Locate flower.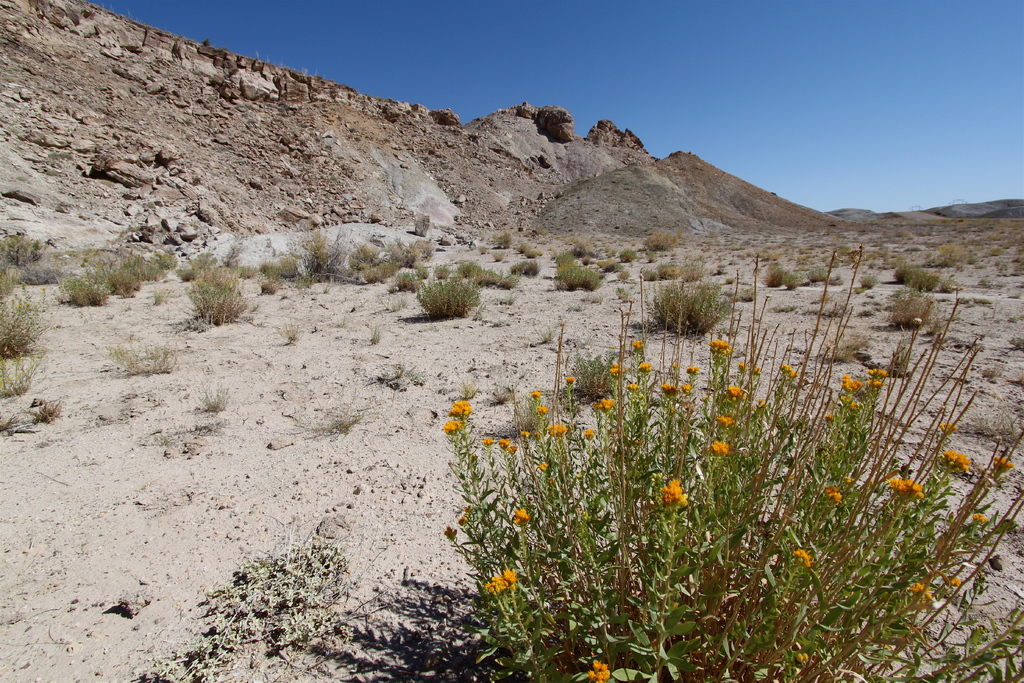
Bounding box: Rect(908, 582, 929, 604).
